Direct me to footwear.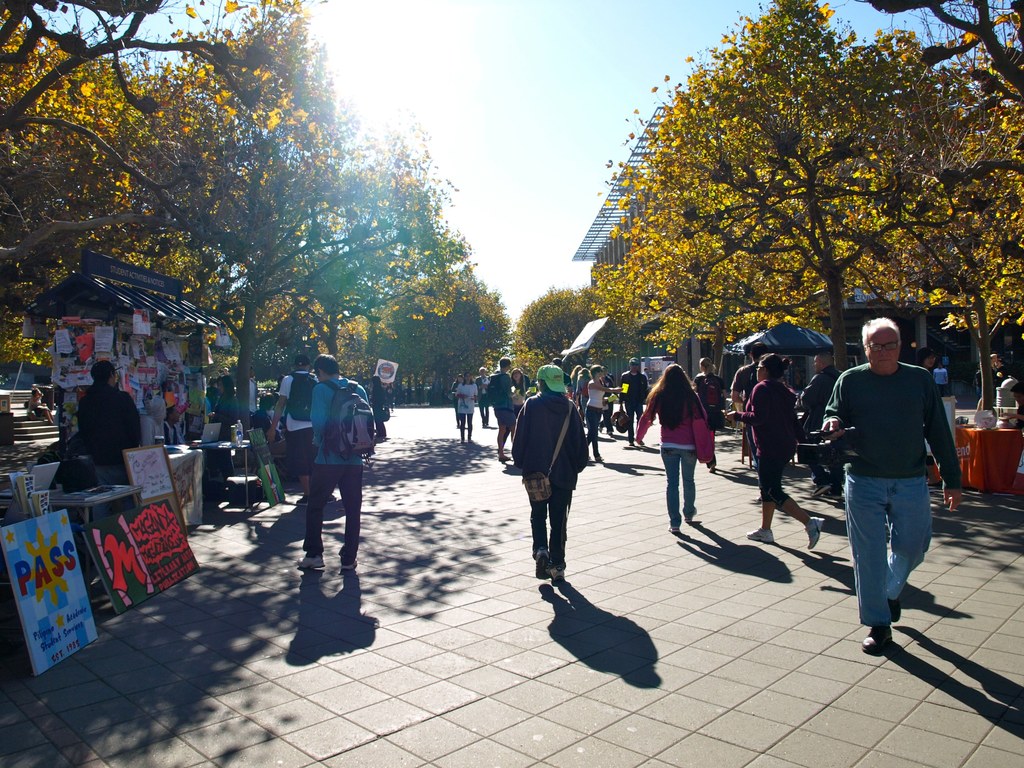
Direction: [left=747, top=525, right=769, bottom=545].
